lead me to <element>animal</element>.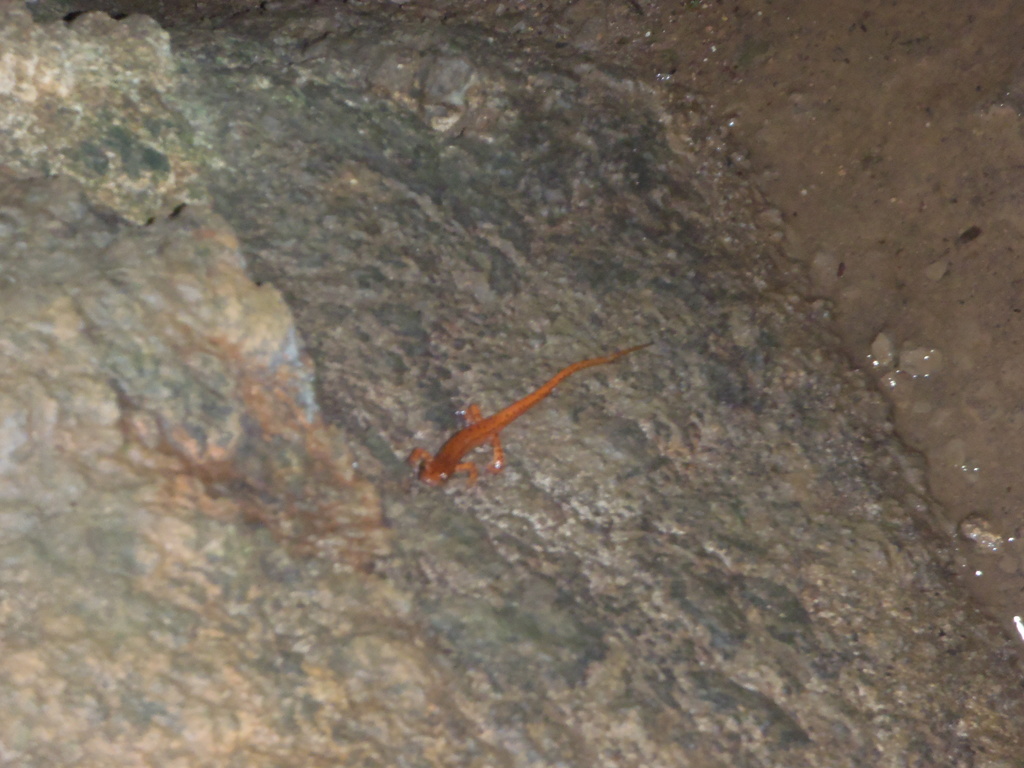
Lead to [x1=410, y1=338, x2=657, y2=494].
